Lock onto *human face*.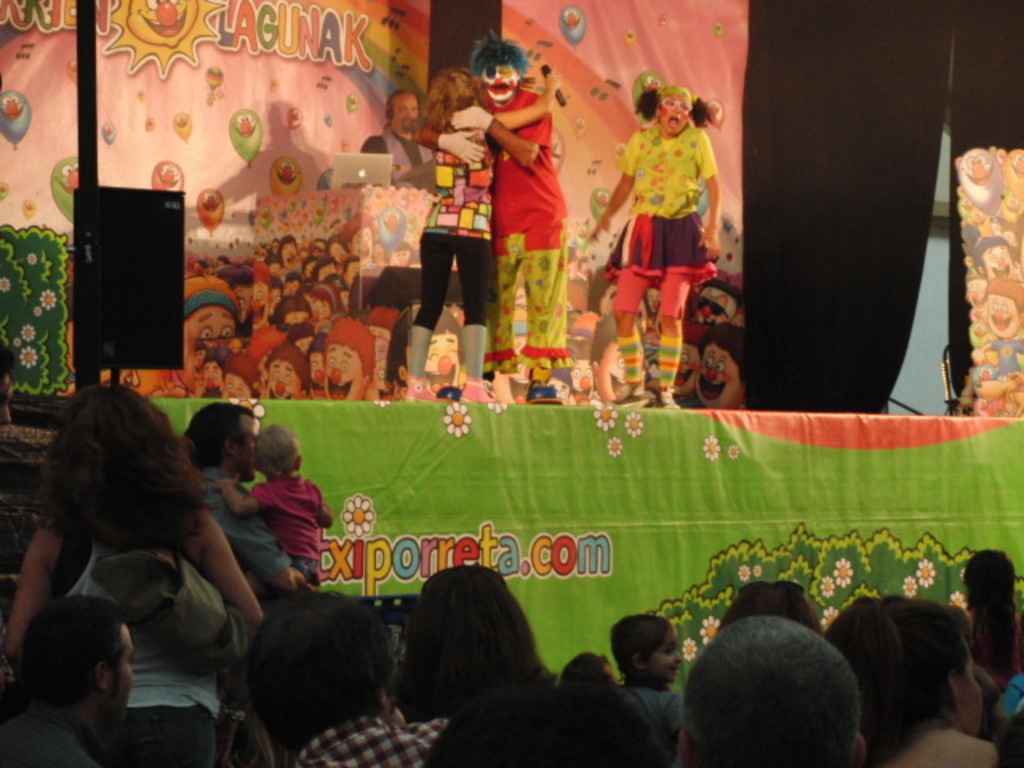
Locked: x1=106 y1=616 x2=134 y2=710.
